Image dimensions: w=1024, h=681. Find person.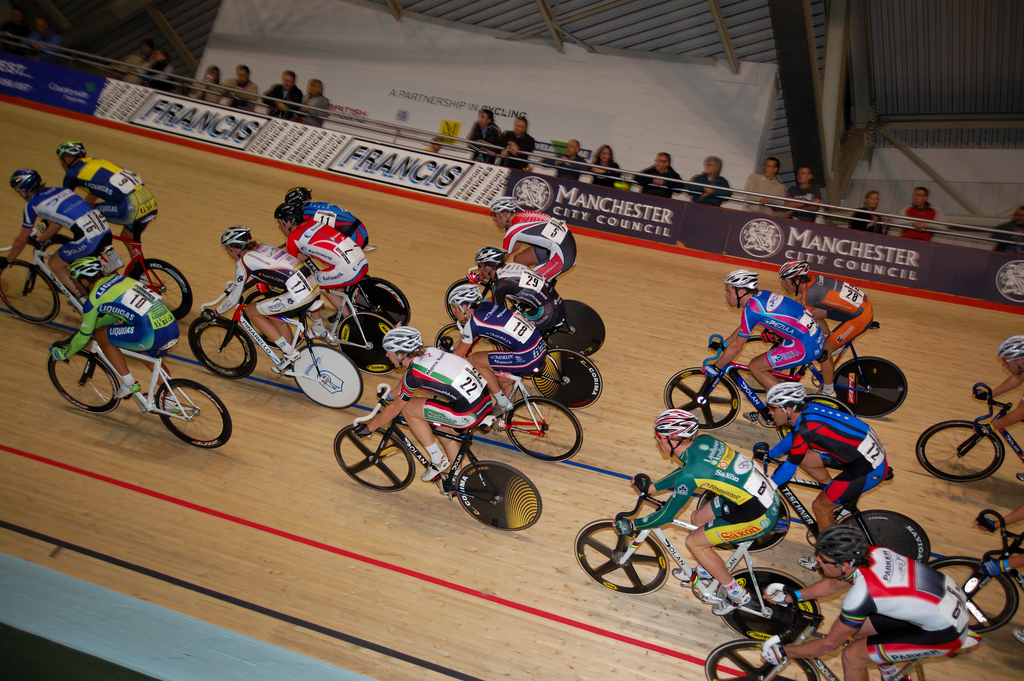
[left=48, top=137, right=158, bottom=283].
